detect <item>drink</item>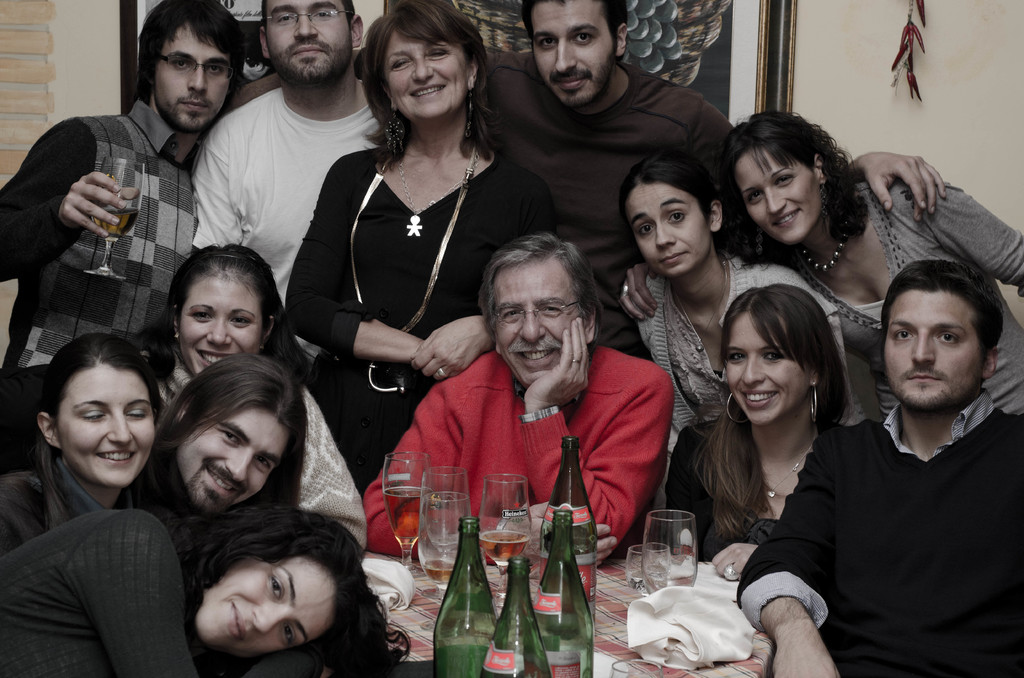
select_region(379, 488, 434, 556)
